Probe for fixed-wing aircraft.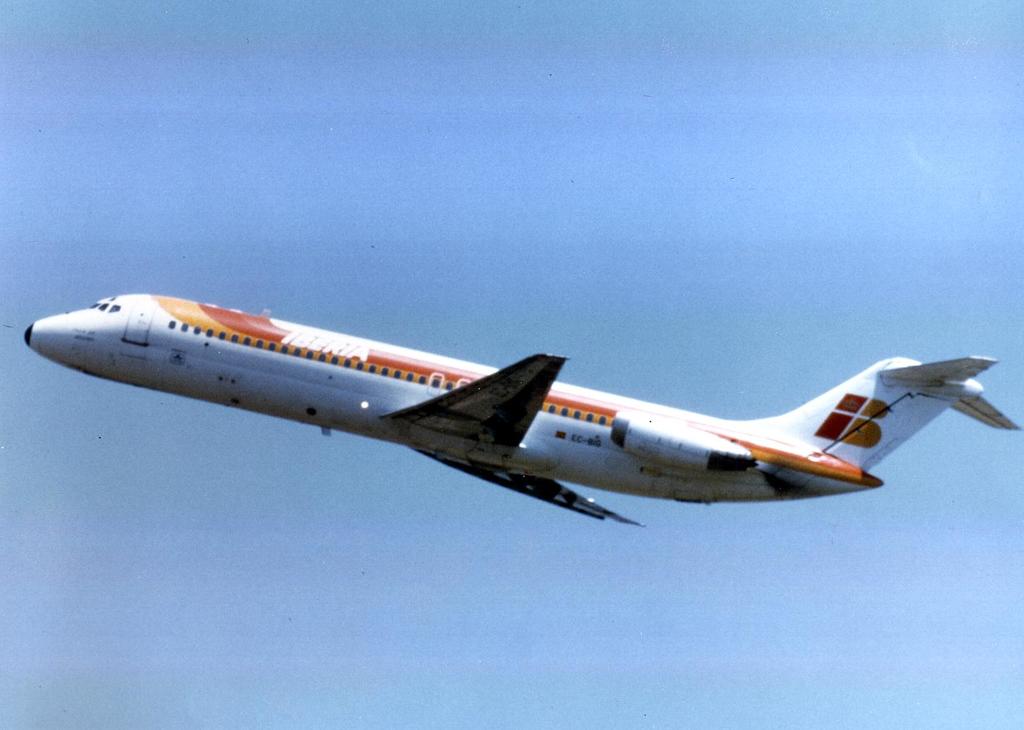
Probe result: x1=19 y1=288 x2=1023 y2=534.
